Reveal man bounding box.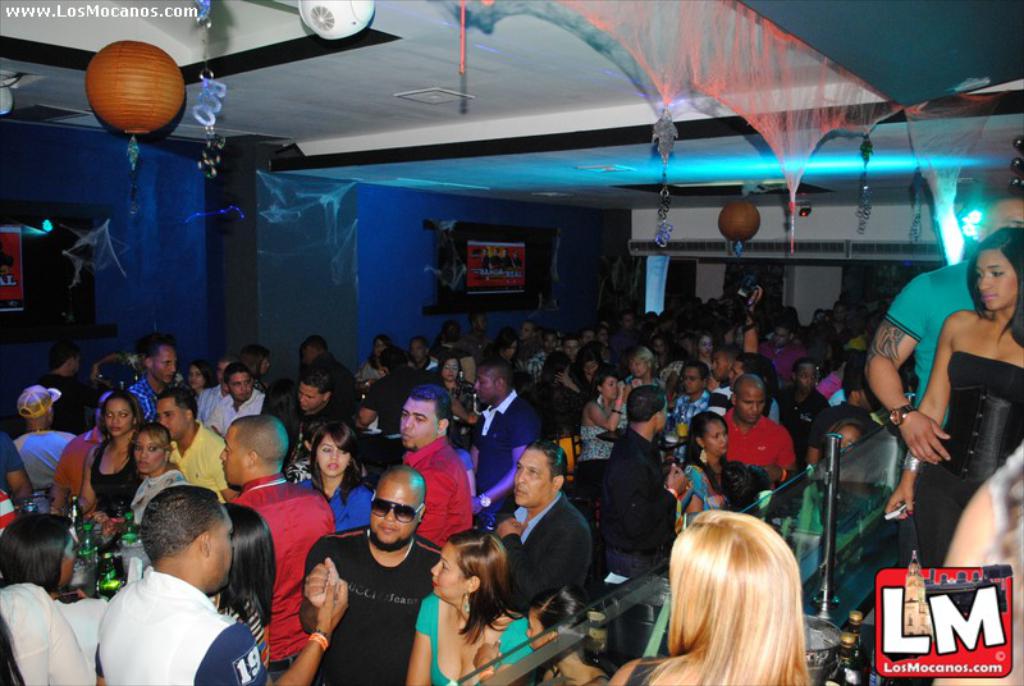
Revealed: 512/317/540/366.
